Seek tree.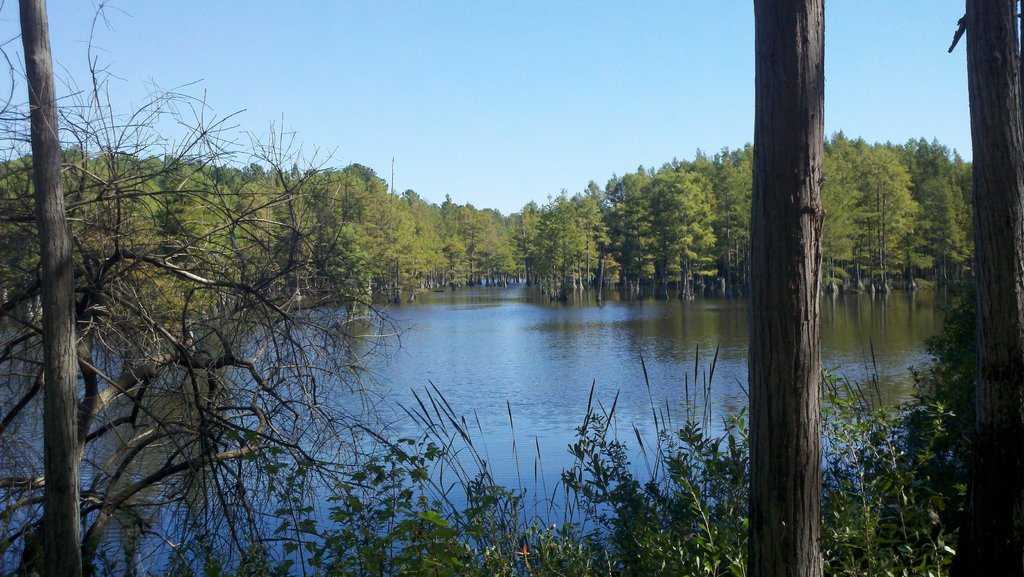
pyautogui.locateOnScreen(740, 0, 831, 576).
